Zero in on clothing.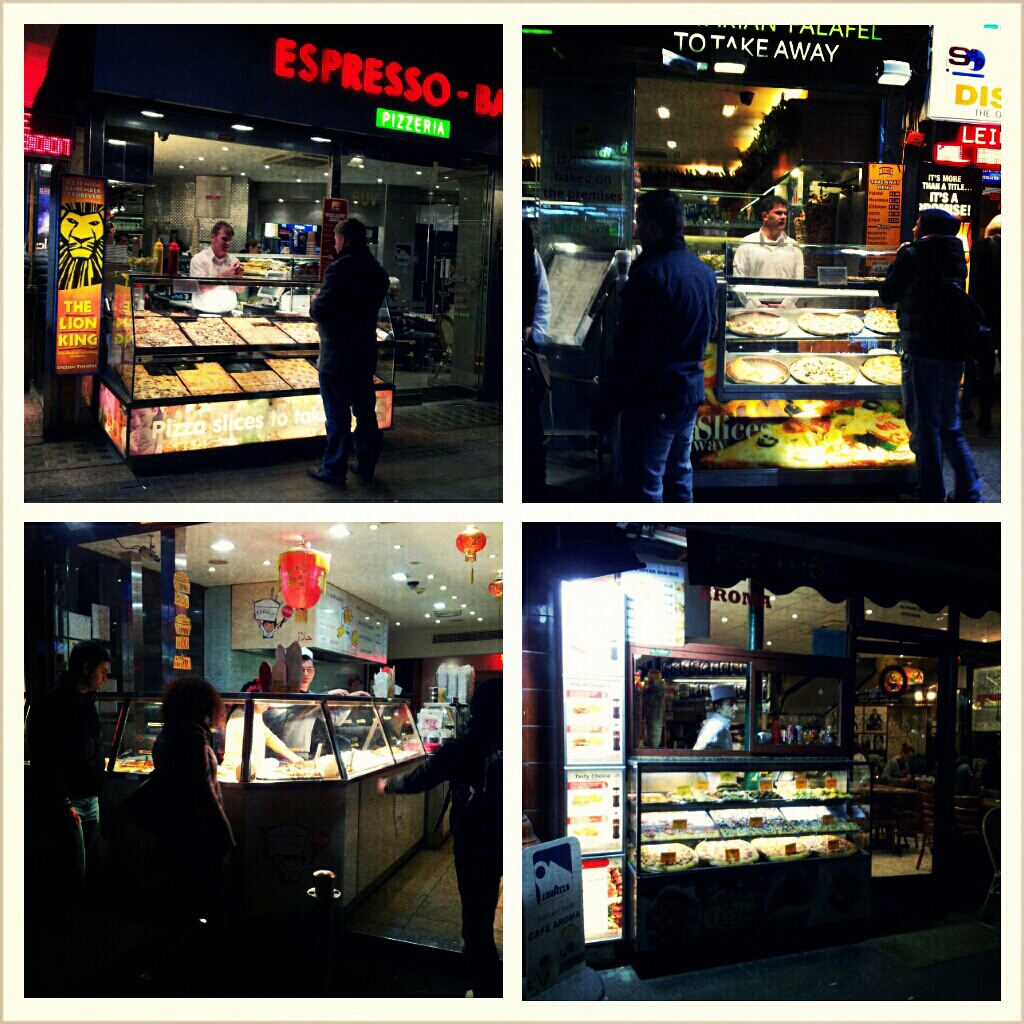
Zeroed in: rect(147, 723, 234, 945).
